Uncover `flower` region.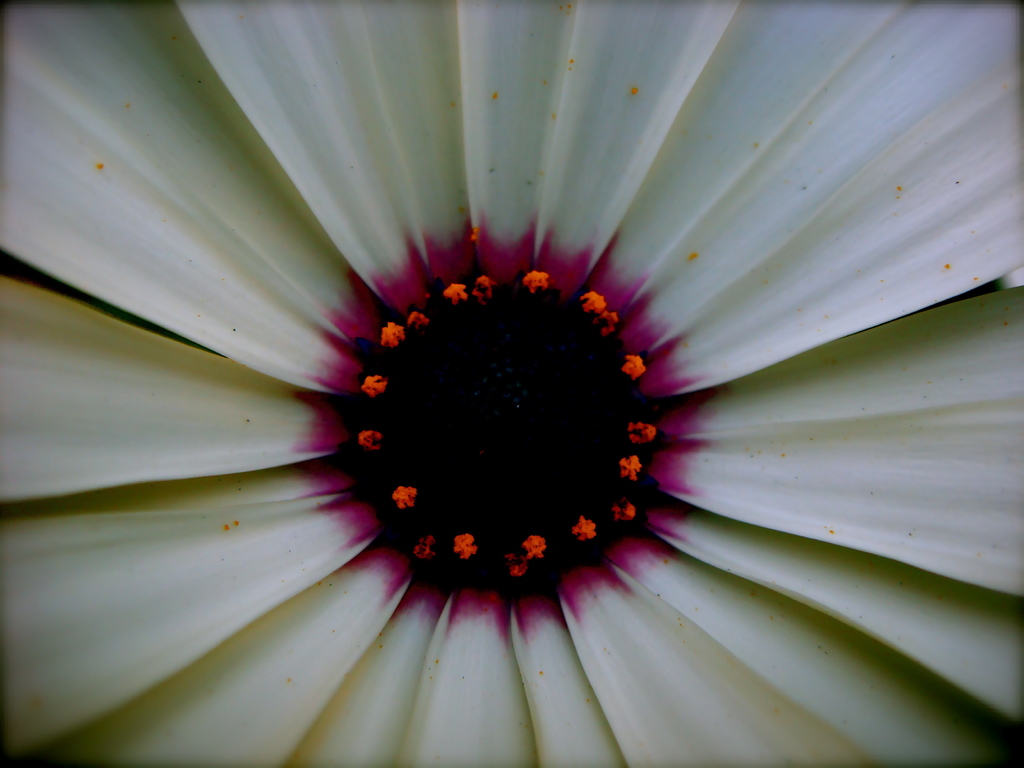
Uncovered: (x1=20, y1=28, x2=992, y2=762).
